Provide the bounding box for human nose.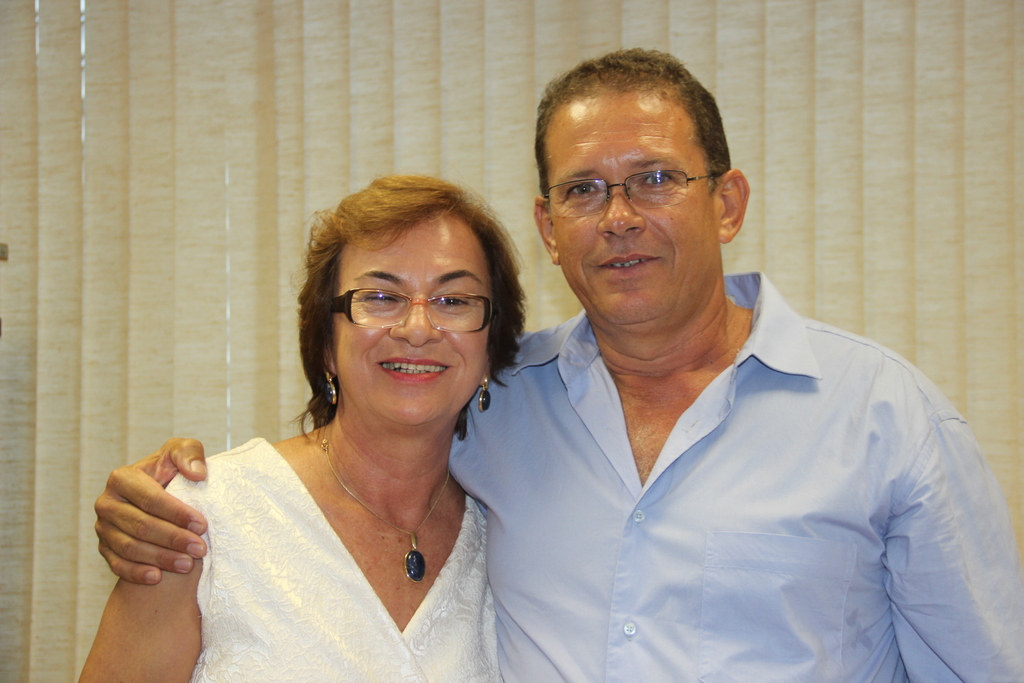
[594, 179, 645, 238].
